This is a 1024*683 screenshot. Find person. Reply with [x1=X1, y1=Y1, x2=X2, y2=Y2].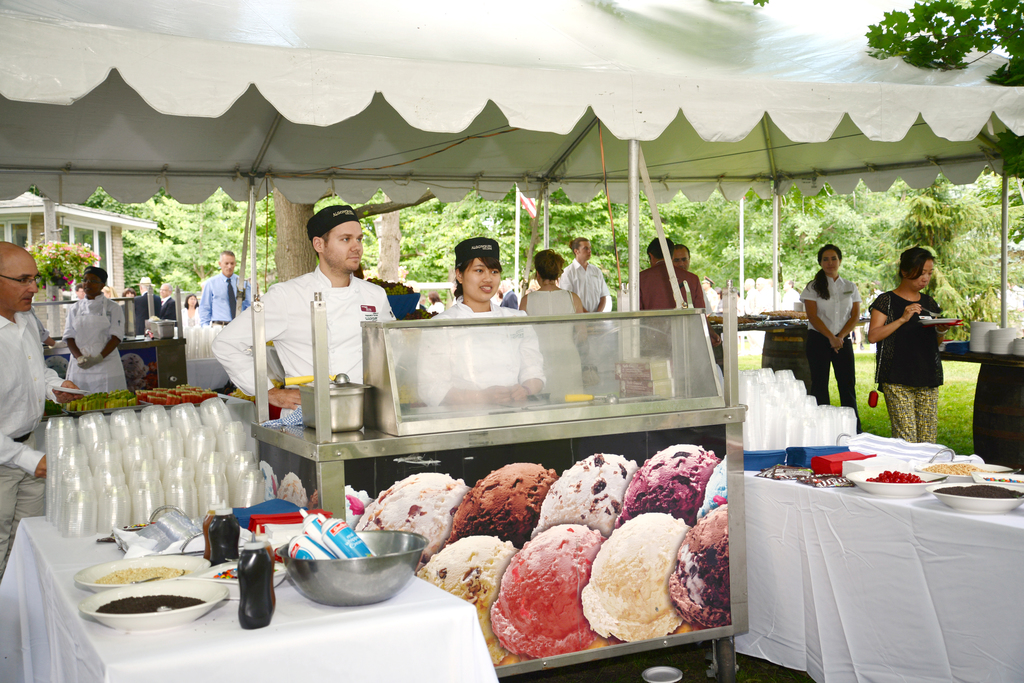
[x1=60, y1=262, x2=129, y2=398].
